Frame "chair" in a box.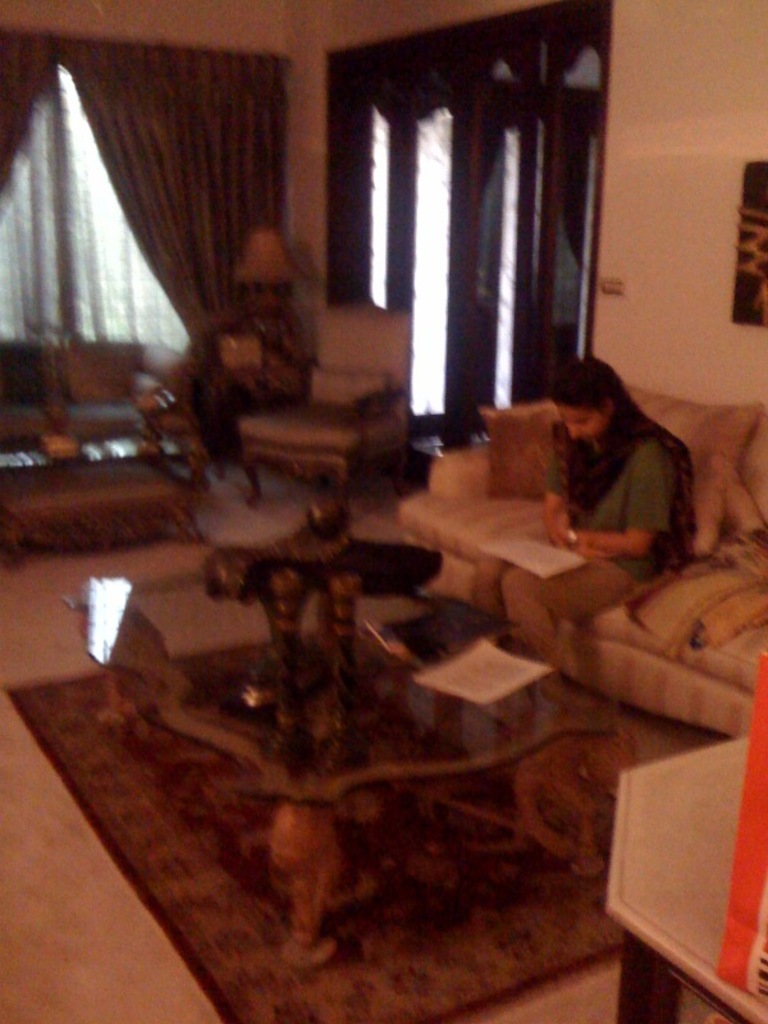
box=[220, 294, 420, 512].
